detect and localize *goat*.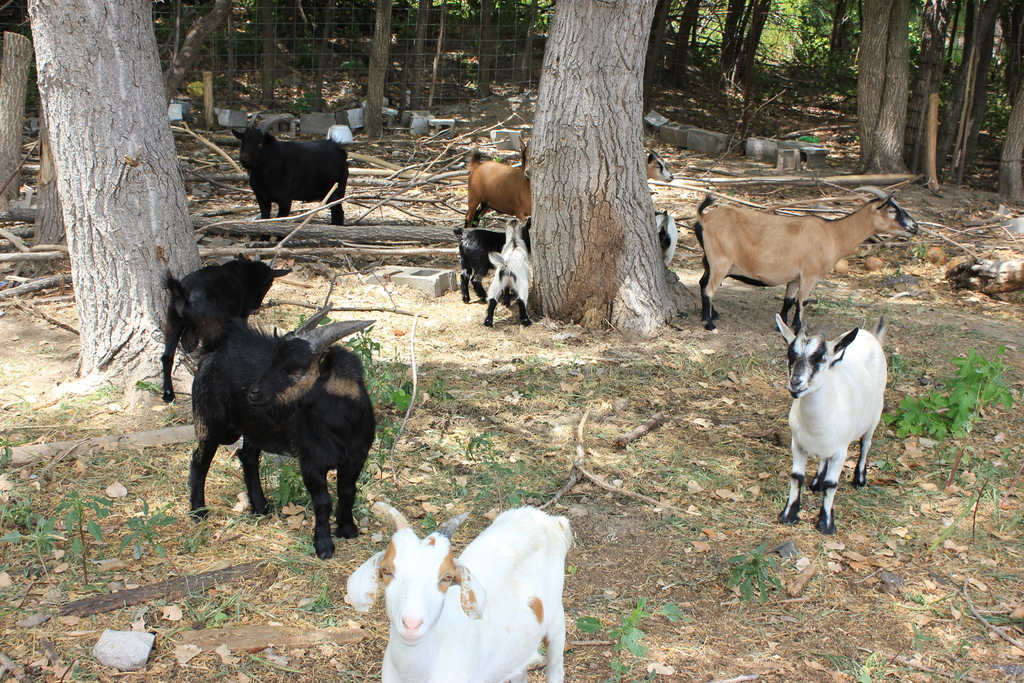
Localized at [left=692, top=184, right=920, bottom=334].
